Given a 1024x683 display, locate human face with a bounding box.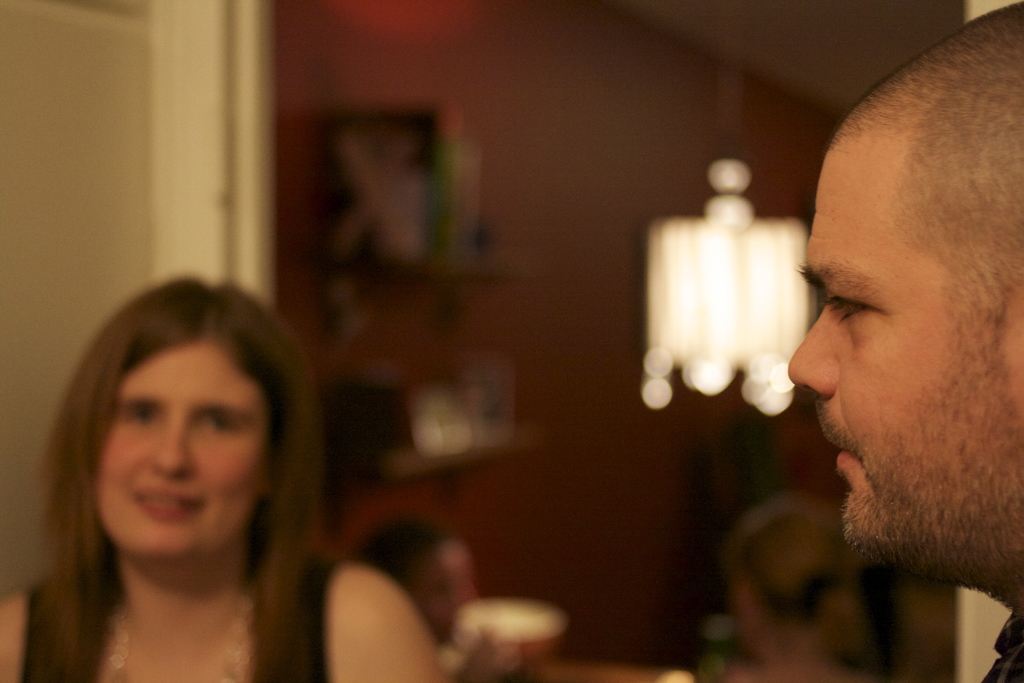
Located: select_region(422, 541, 479, 638).
